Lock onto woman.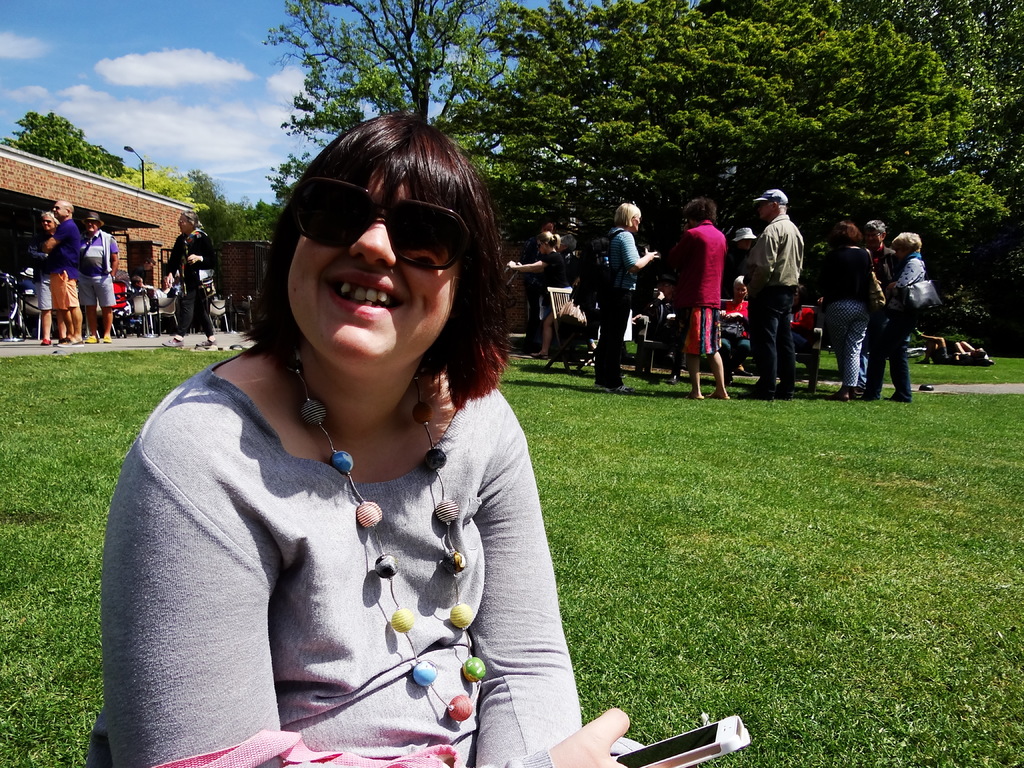
Locked: {"left": 499, "top": 230, "right": 572, "bottom": 360}.
